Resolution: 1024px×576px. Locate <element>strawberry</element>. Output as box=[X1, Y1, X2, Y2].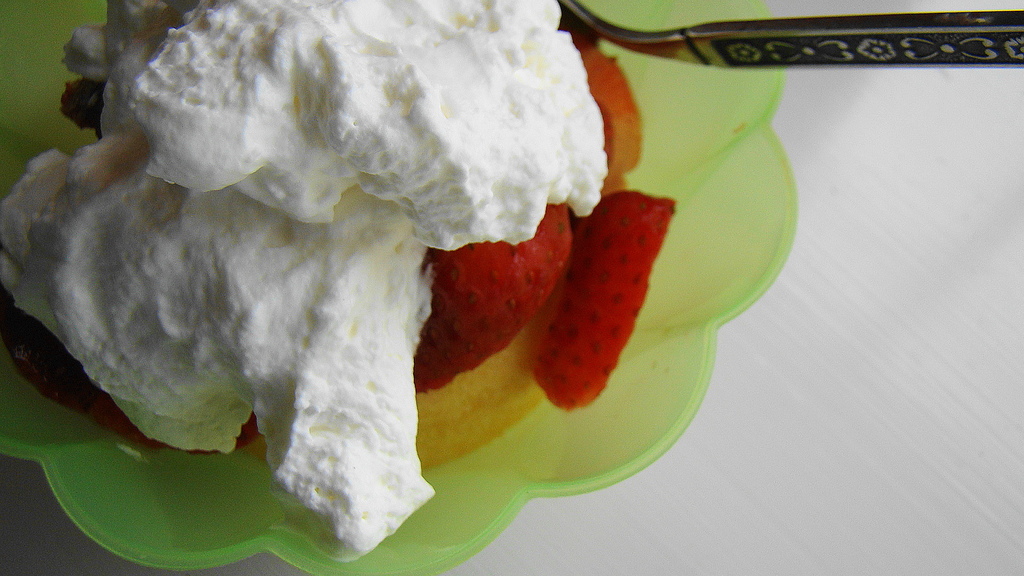
box=[523, 186, 659, 403].
